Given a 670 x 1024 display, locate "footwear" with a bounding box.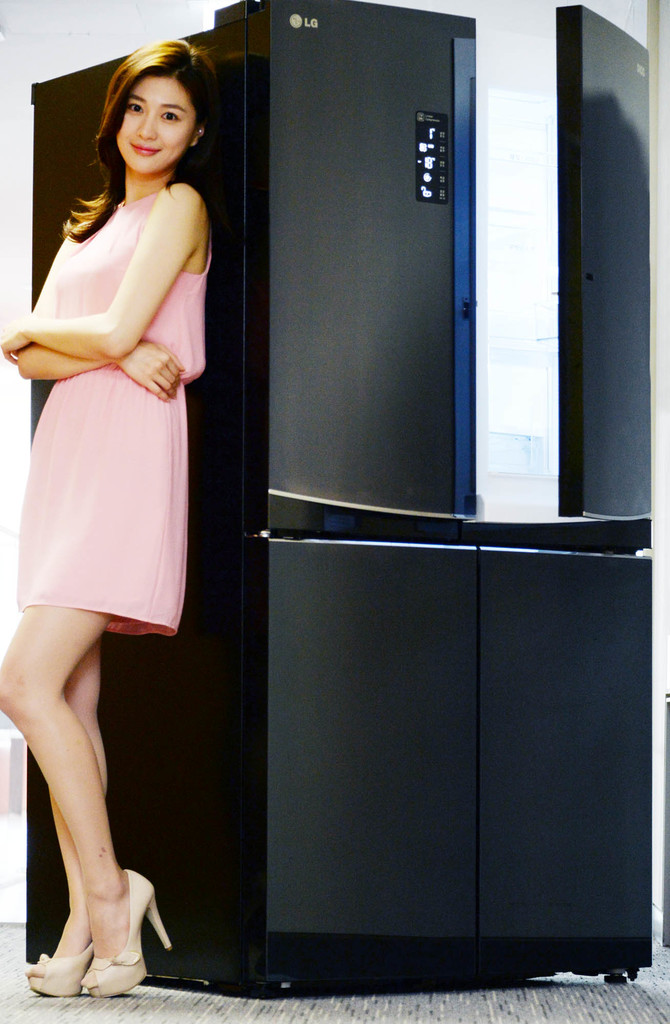
Located: box(28, 935, 98, 996).
